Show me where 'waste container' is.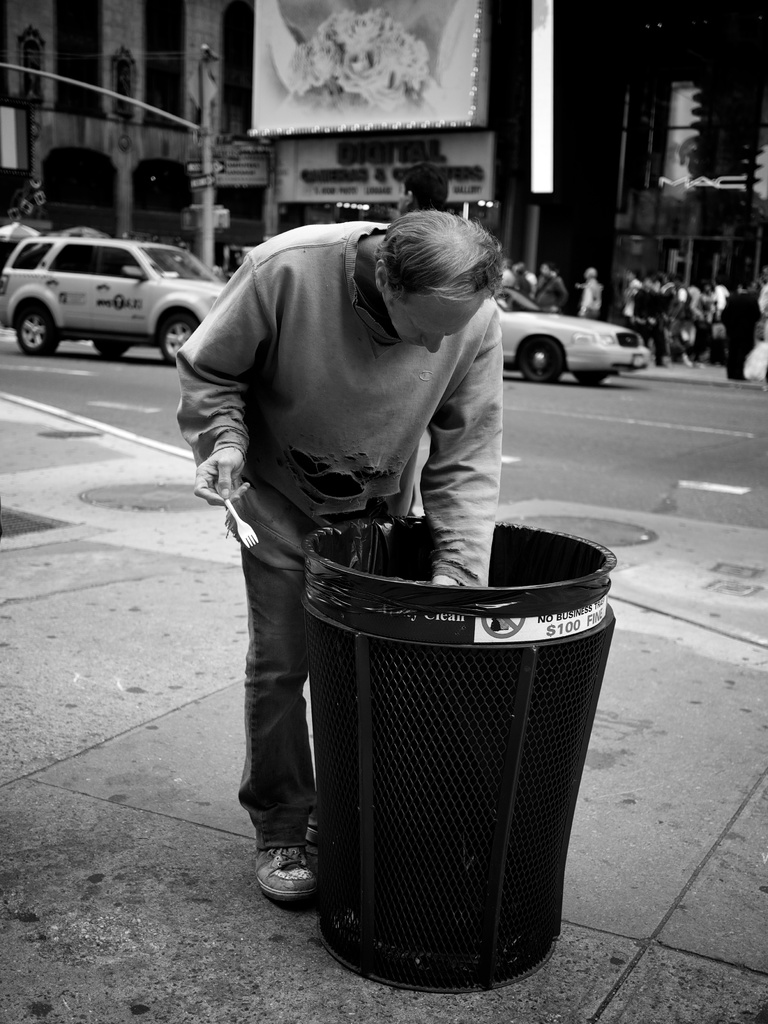
'waste container' is at 290,513,619,995.
